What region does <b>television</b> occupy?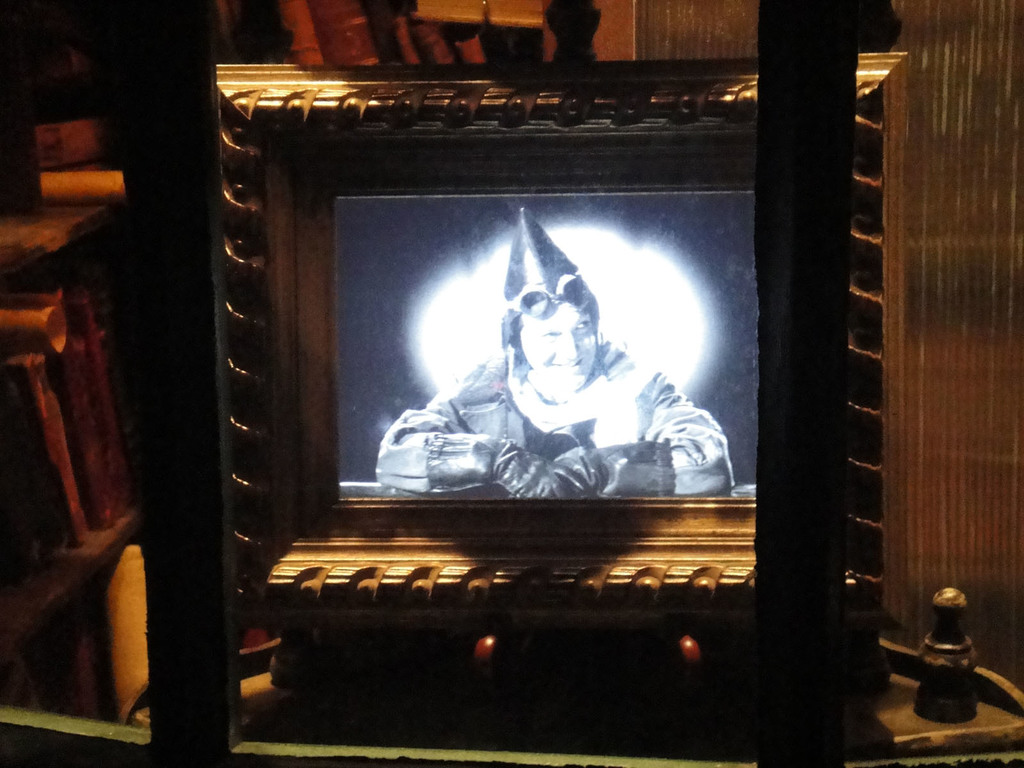
BBox(212, 63, 886, 752).
